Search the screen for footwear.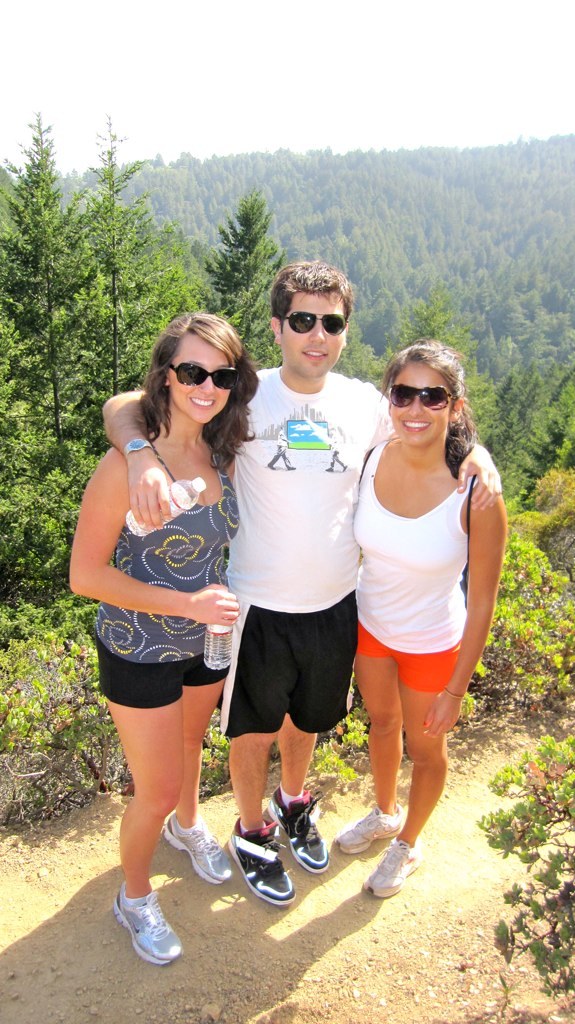
Found at 336 804 407 857.
